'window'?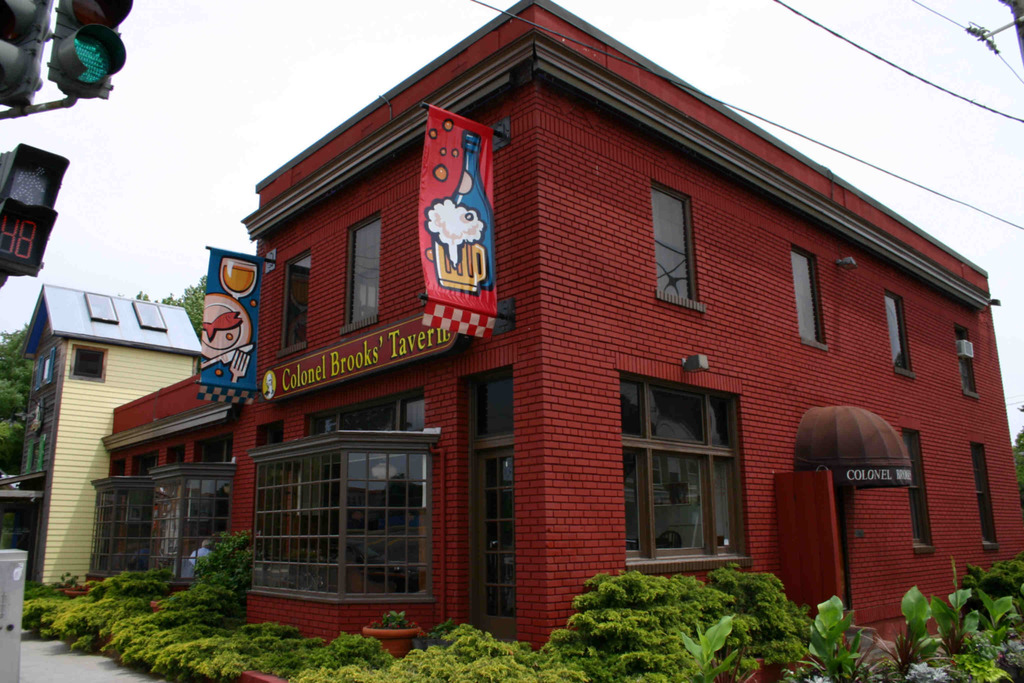
l=649, t=179, r=704, b=318
